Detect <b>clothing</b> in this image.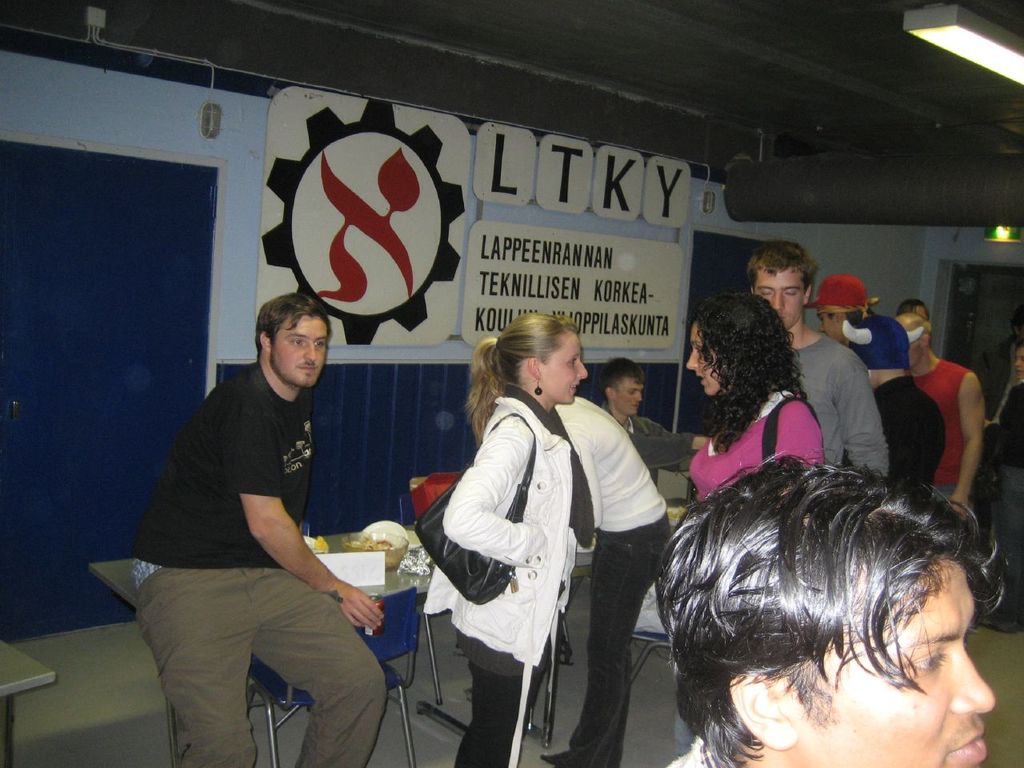
Detection: (left=904, top=354, right=980, bottom=494).
